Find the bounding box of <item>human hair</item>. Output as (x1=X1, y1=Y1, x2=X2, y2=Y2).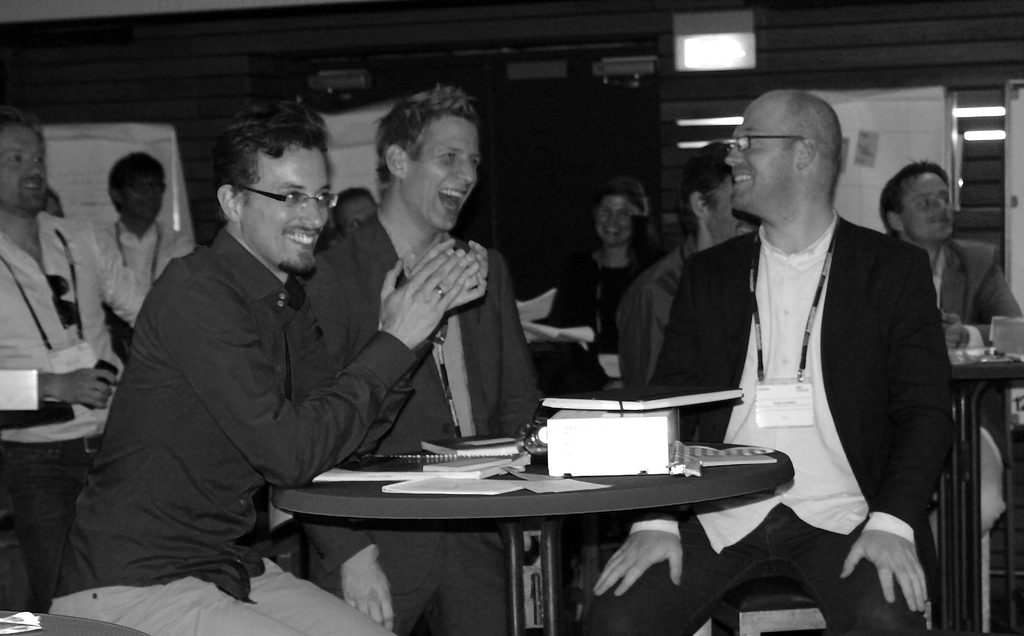
(x1=880, y1=157, x2=952, y2=235).
